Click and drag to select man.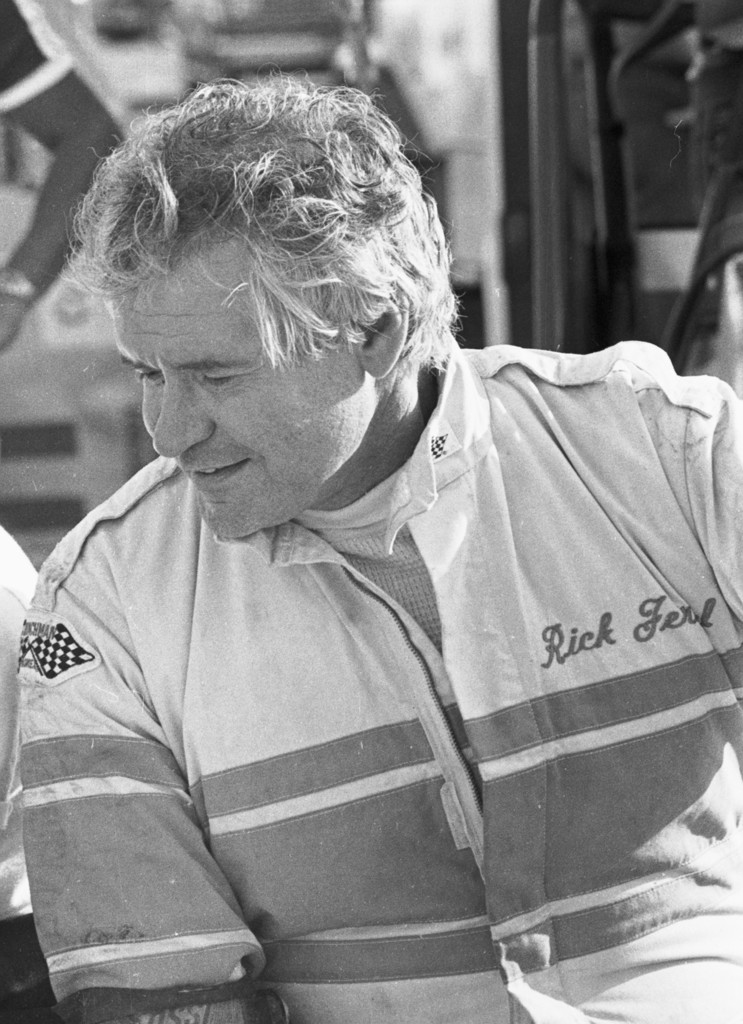
Selection: (left=0, top=68, right=742, bottom=1023).
